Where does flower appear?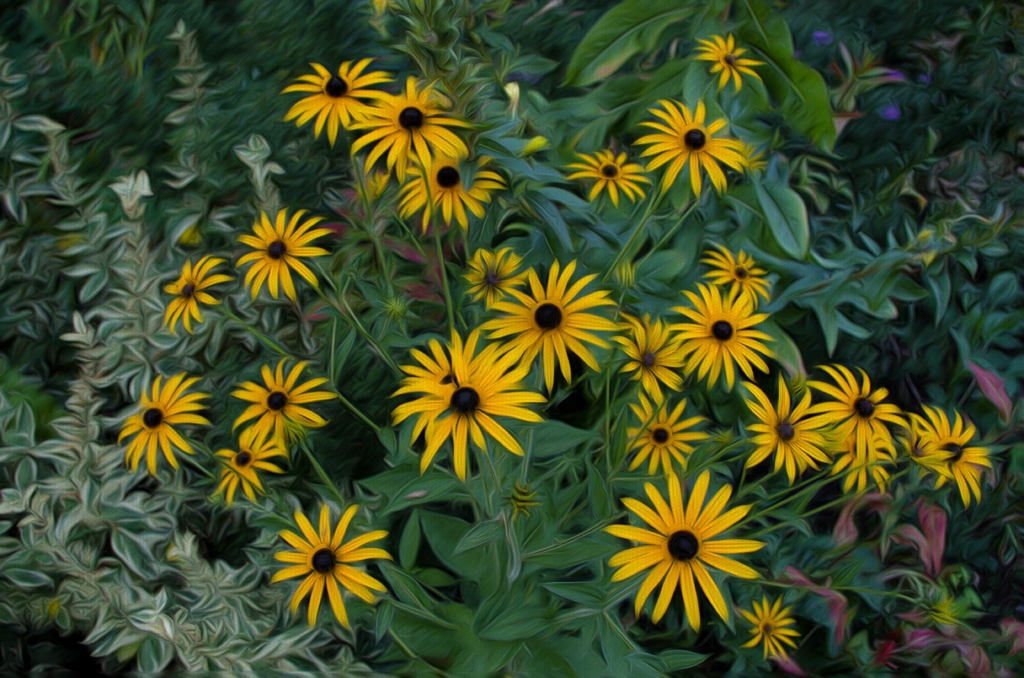
Appears at 909:407:990:511.
